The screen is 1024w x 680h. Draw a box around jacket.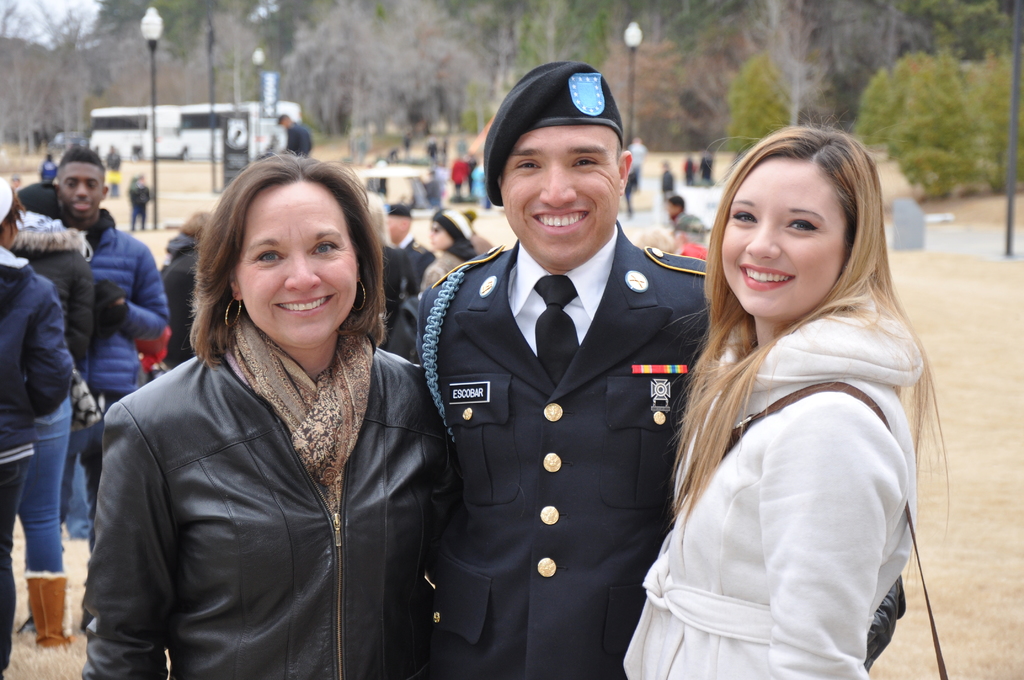
(84, 355, 460, 679).
